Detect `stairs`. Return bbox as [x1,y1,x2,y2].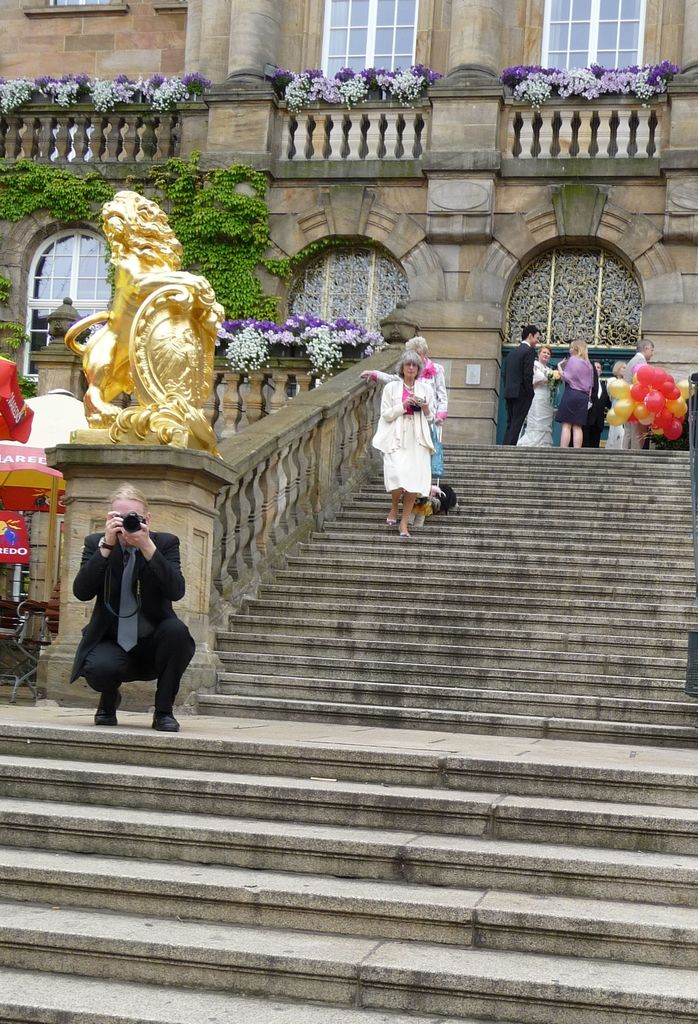
[0,442,697,1023].
